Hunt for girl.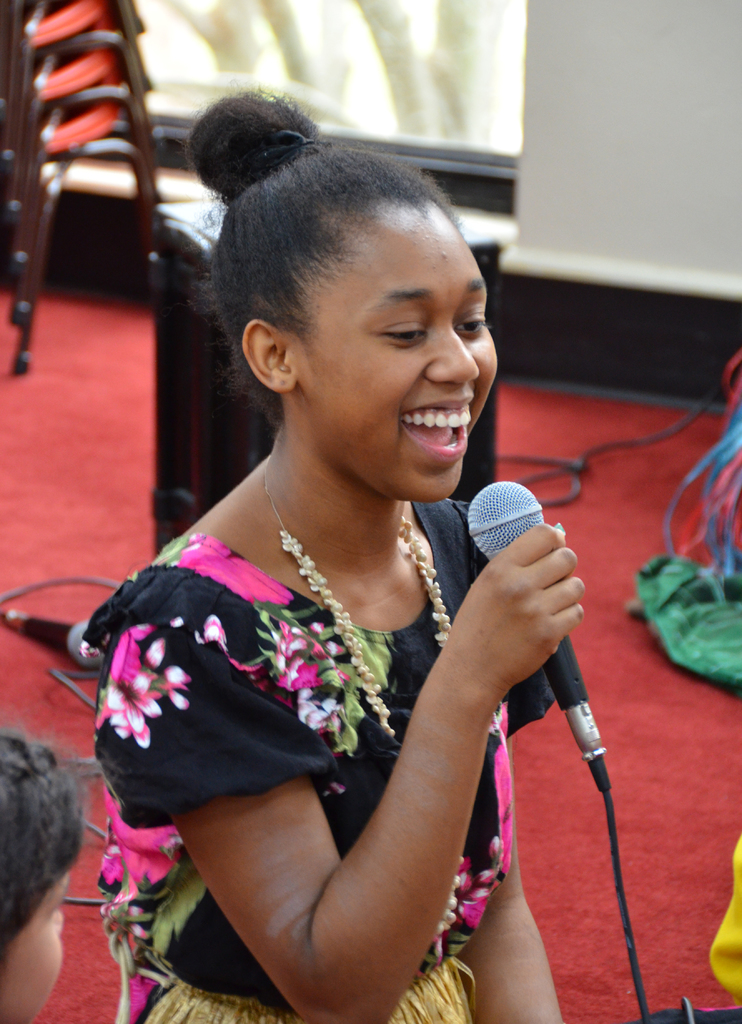
Hunted down at (x1=93, y1=90, x2=586, y2=1023).
